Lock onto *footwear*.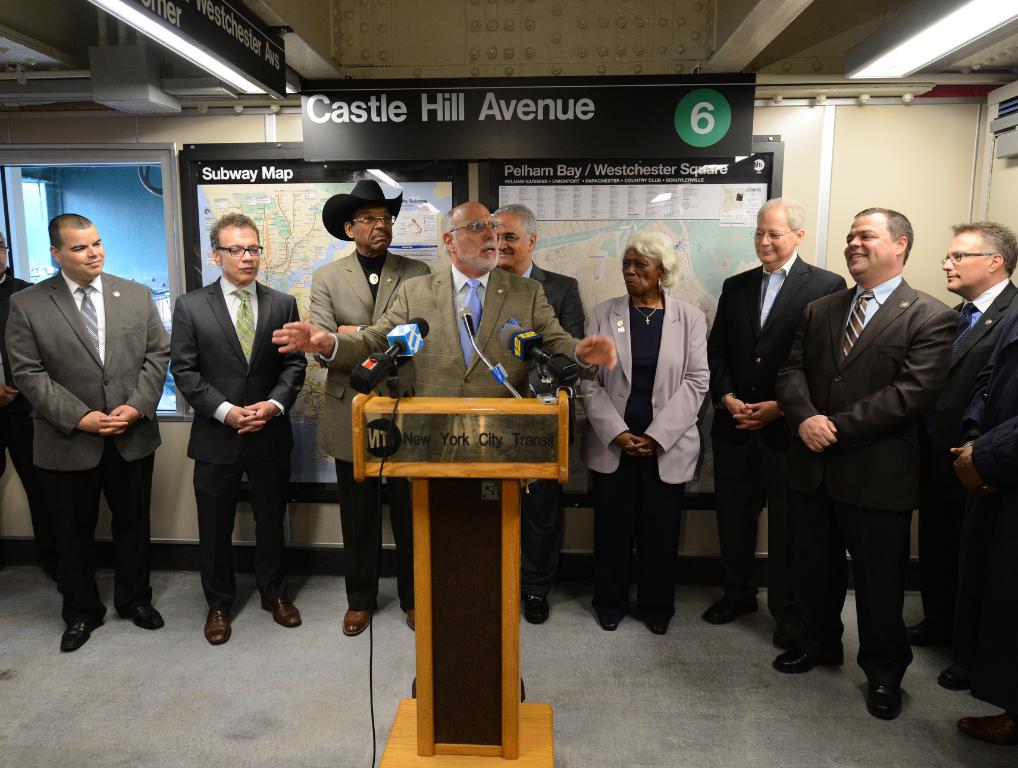
Locked: bbox(939, 669, 967, 690).
